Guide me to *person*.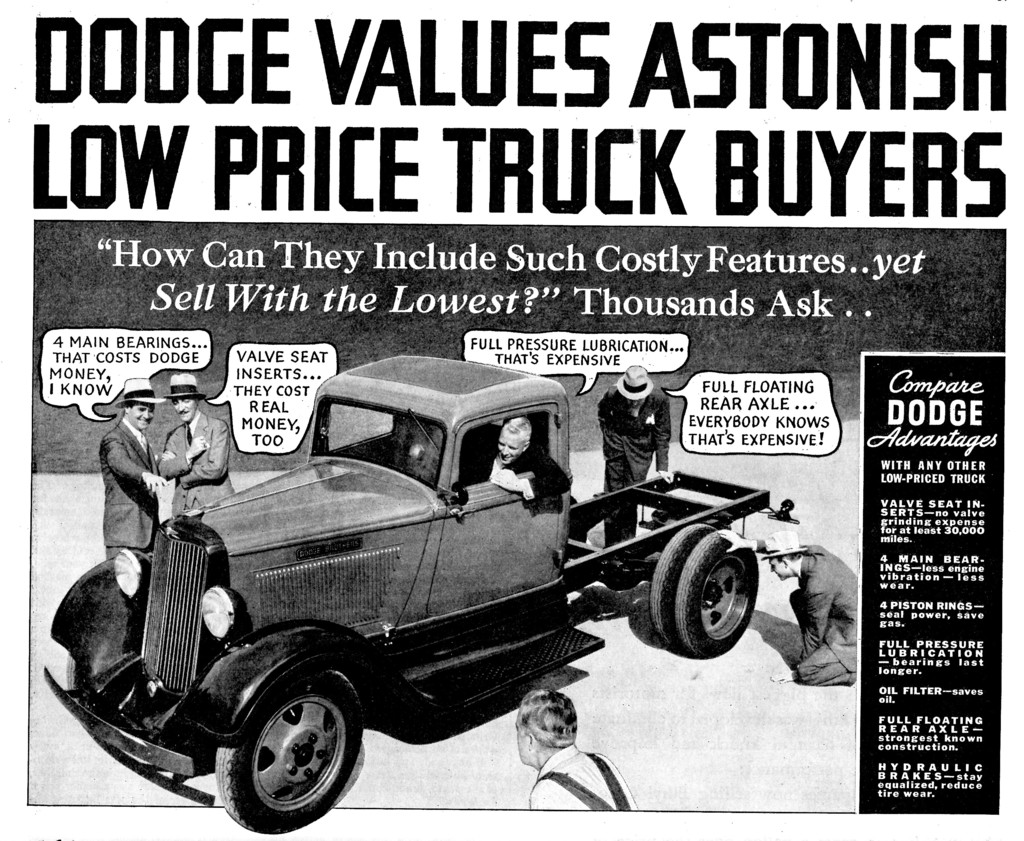
Guidance: 598, 356, 671, 507.
